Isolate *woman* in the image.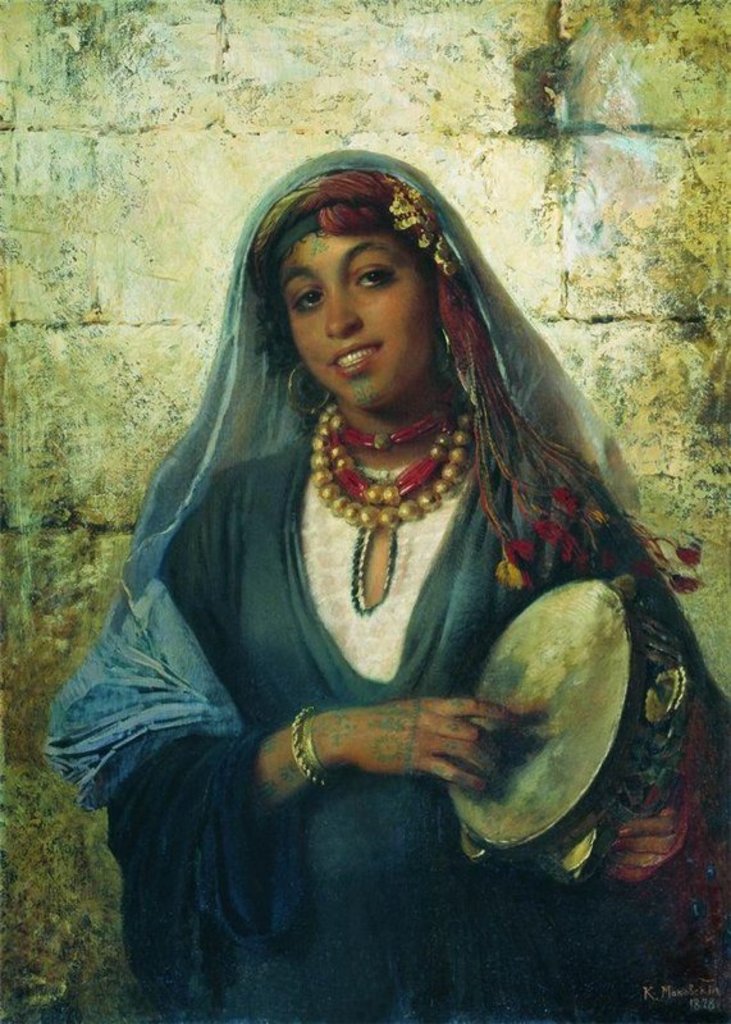
Isolated region: <box>44,152,730,1023</box>.
